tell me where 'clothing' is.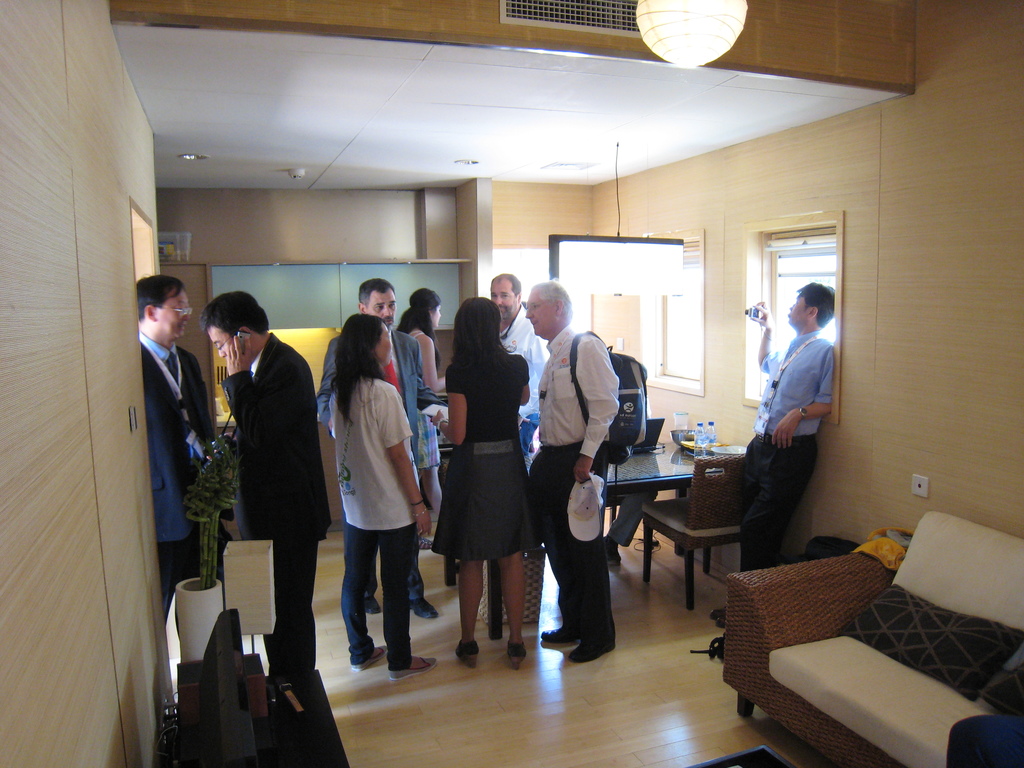
'clothing' is at crop(399, 321, 444, 476).
